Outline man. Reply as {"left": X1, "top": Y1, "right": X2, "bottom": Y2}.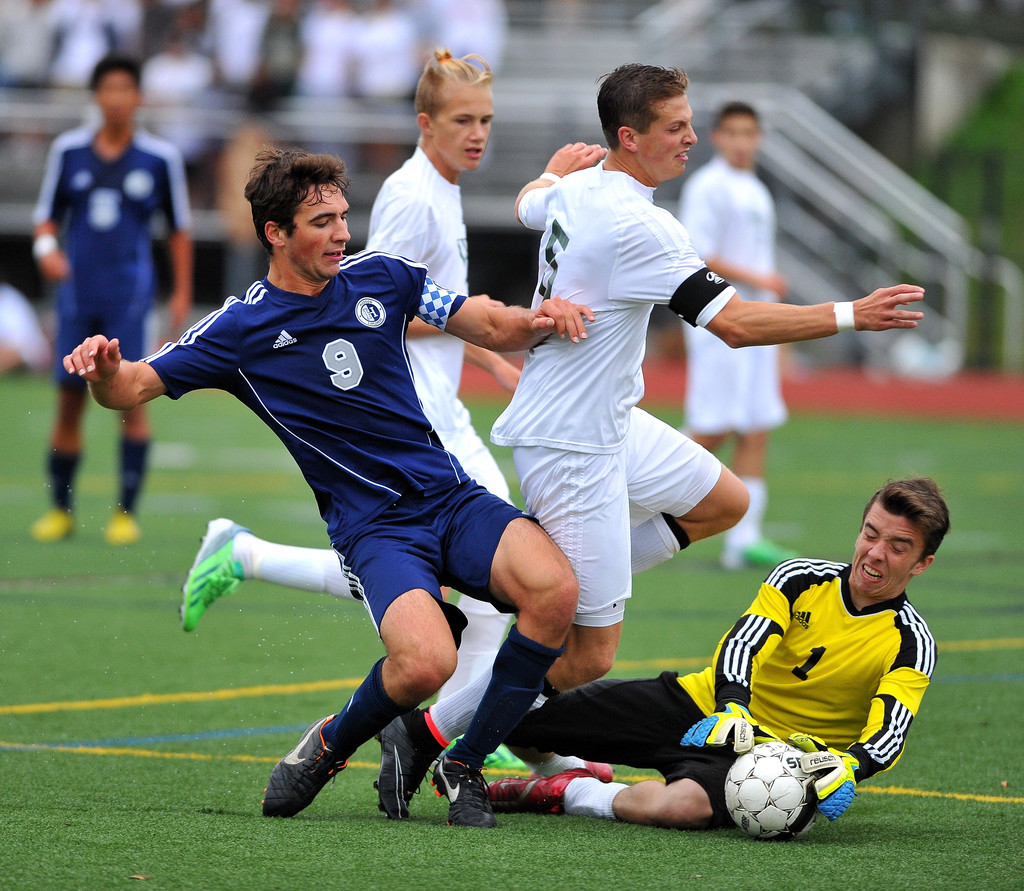
{"left": 675, "top": 101, "right": 814, "bottom": 567}.
